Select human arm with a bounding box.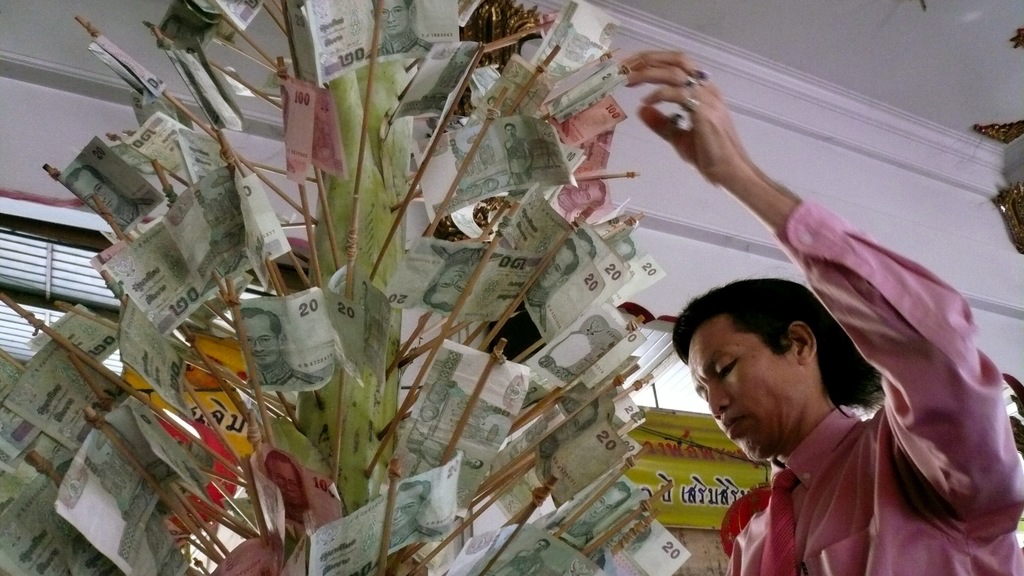
<bbox>621, 51, 1019, 504</bbox>.
